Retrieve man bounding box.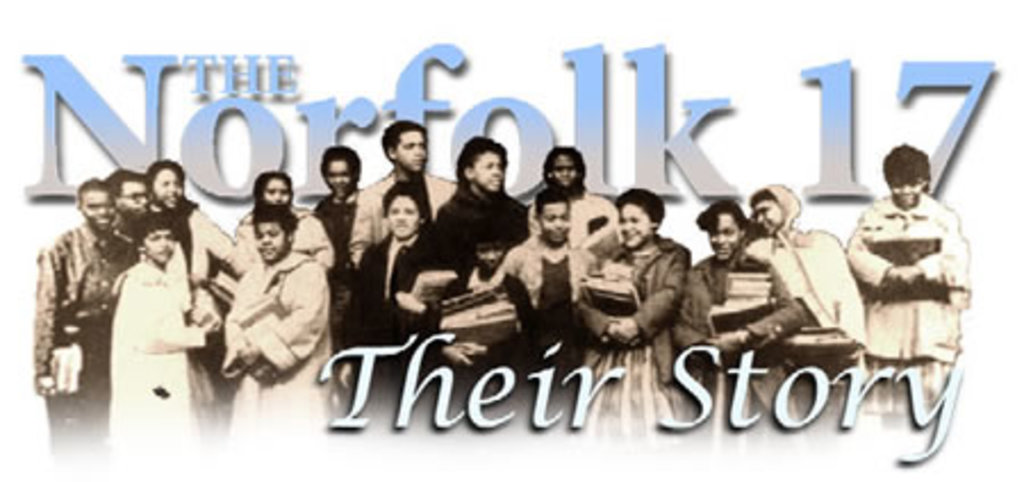
Bounding box: [332,189,451,352].
